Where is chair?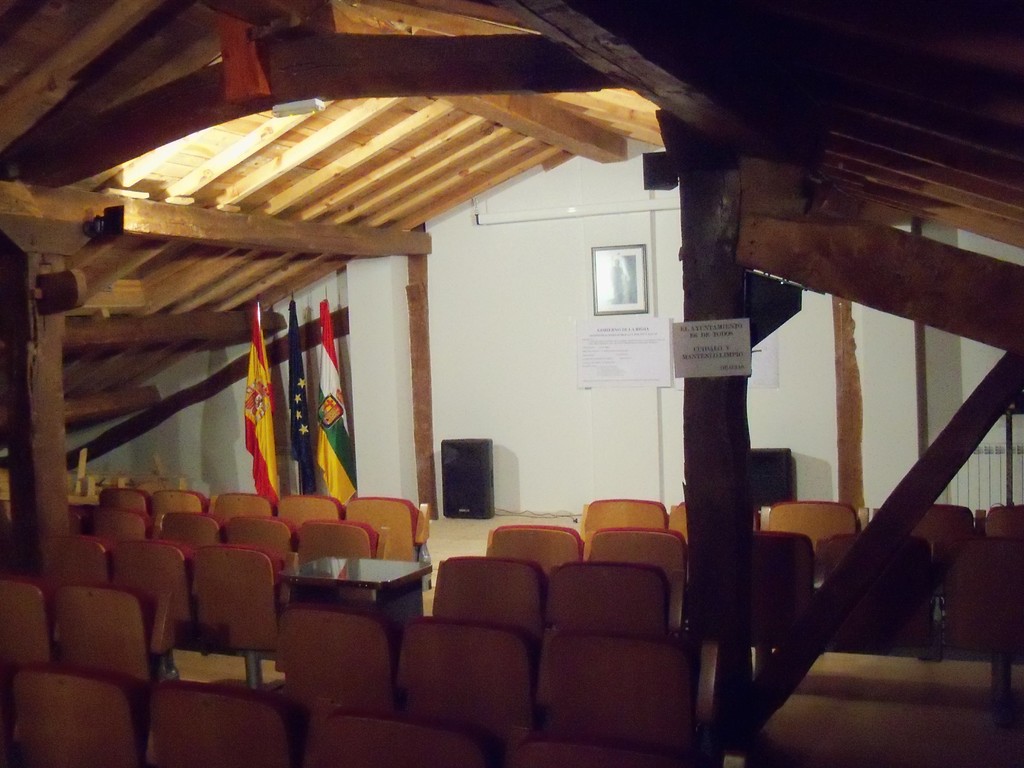
pyautogui.locateOnScreen(768, 499, 860, 584).
